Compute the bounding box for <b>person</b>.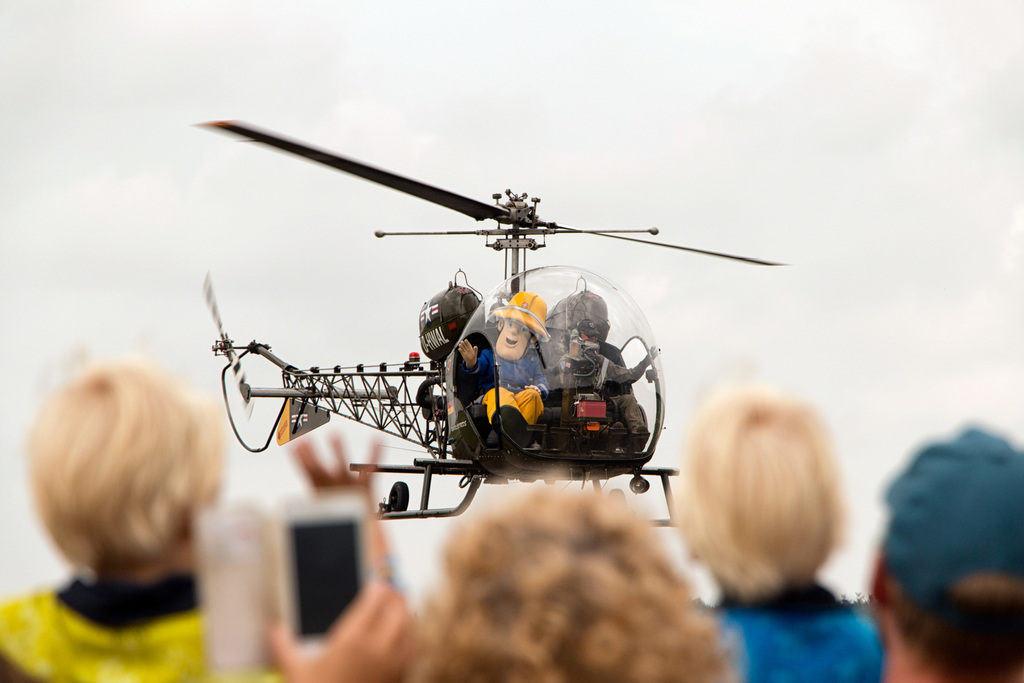
863/425/1023/682.
